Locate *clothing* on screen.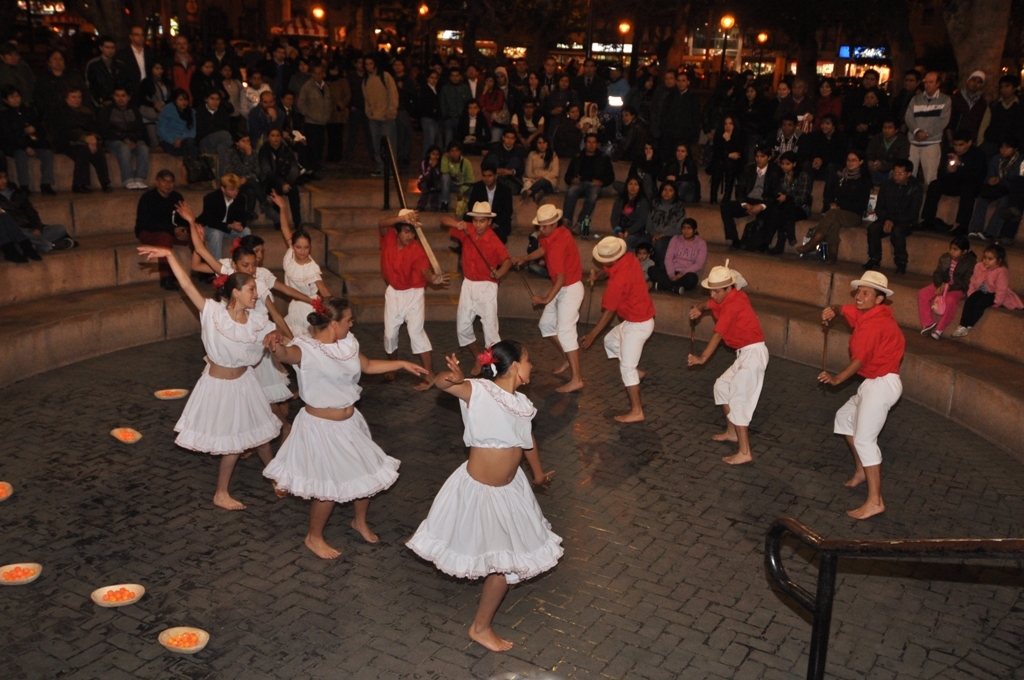
On screen at <region>708, 289, 773, 430</region>.
